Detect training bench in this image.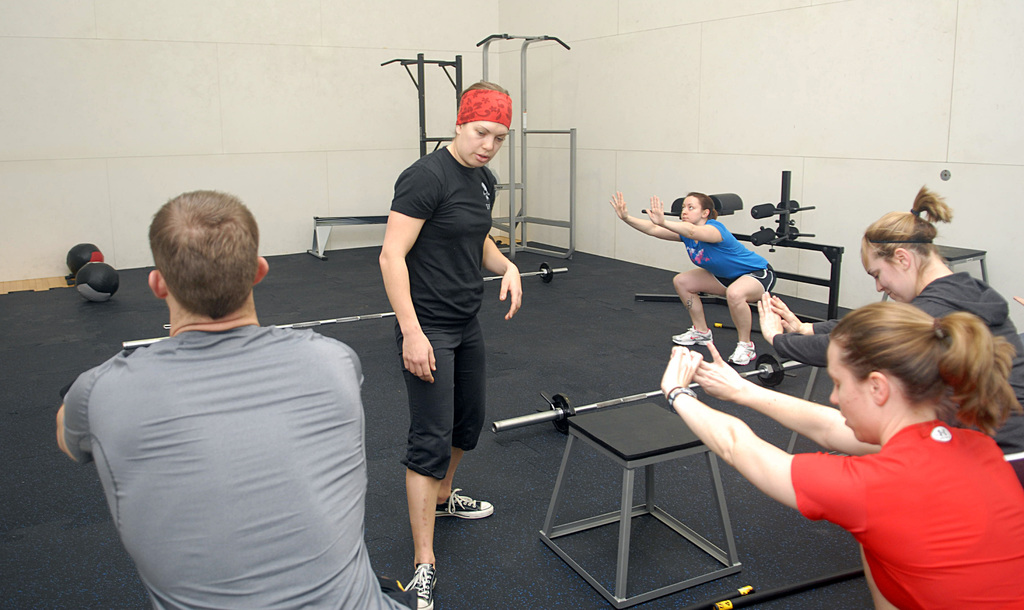
Detection: x1=303 y1=211 x2=393 y2=261.
